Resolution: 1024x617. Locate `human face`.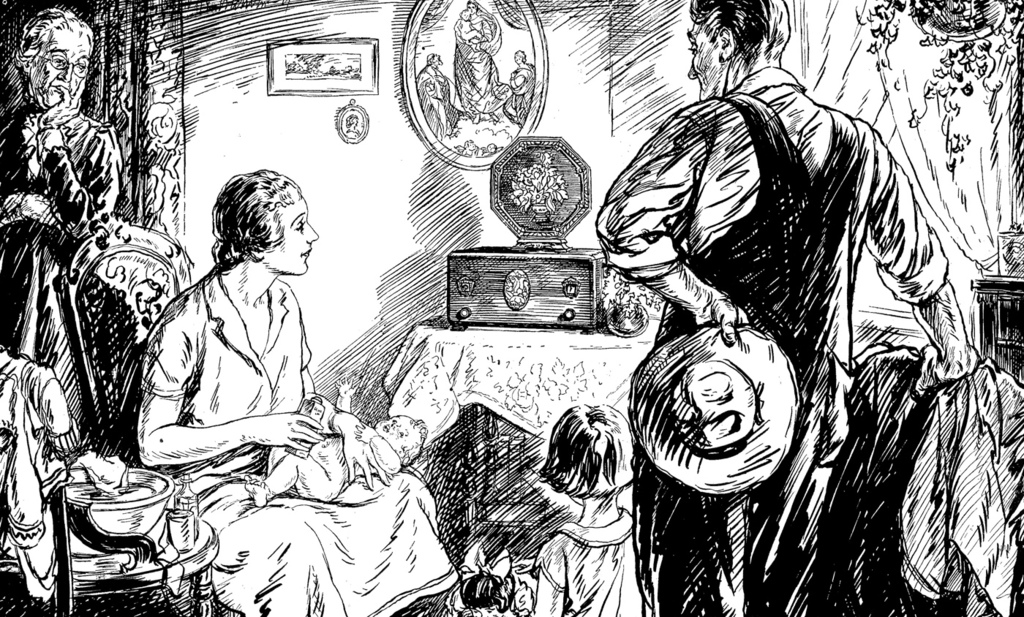
BBox(685, 17, 723, 102).
